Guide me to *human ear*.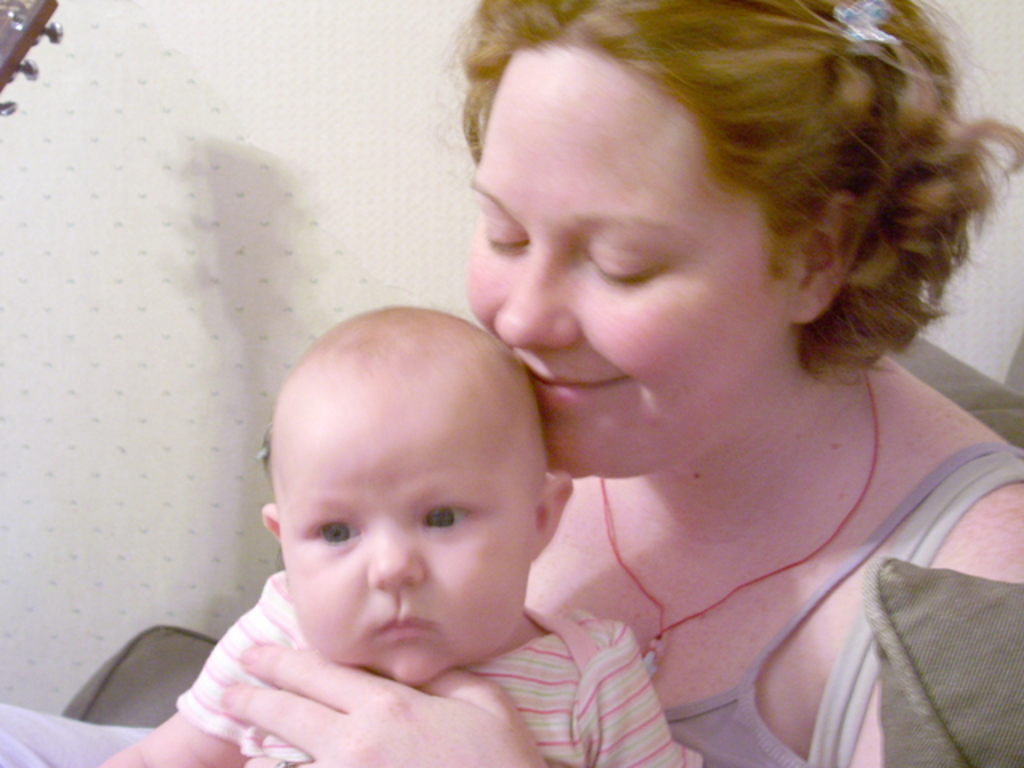
Guidance: locate(259, 502, 282, 539).
